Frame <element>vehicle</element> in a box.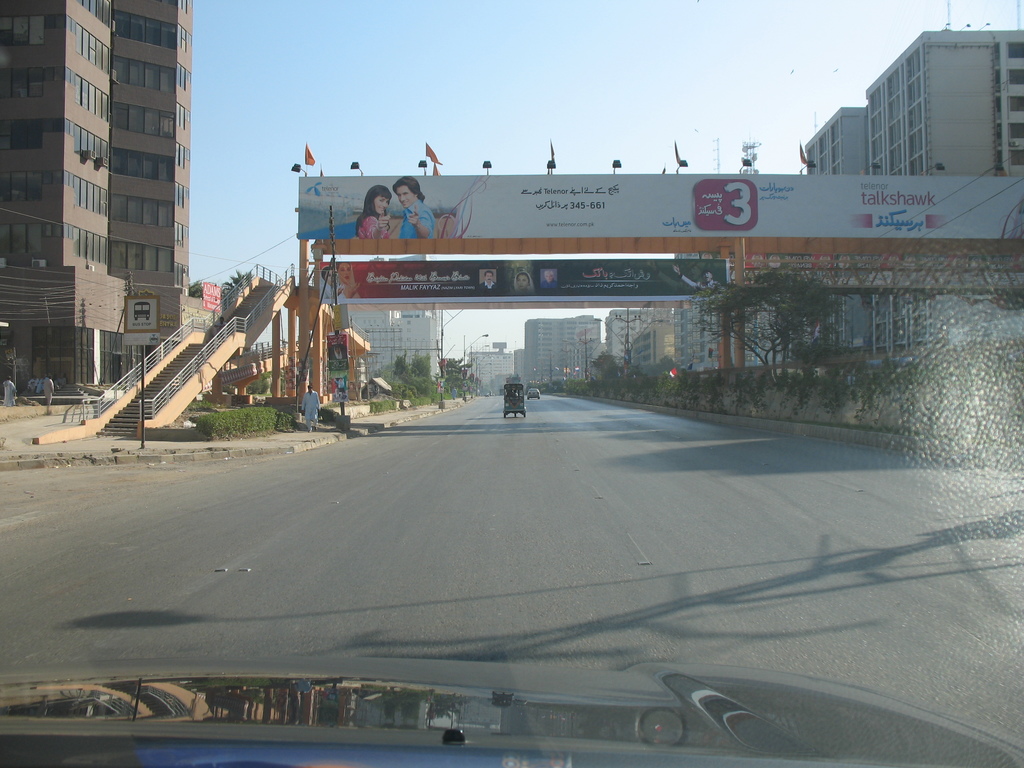
501,380,527,422.
